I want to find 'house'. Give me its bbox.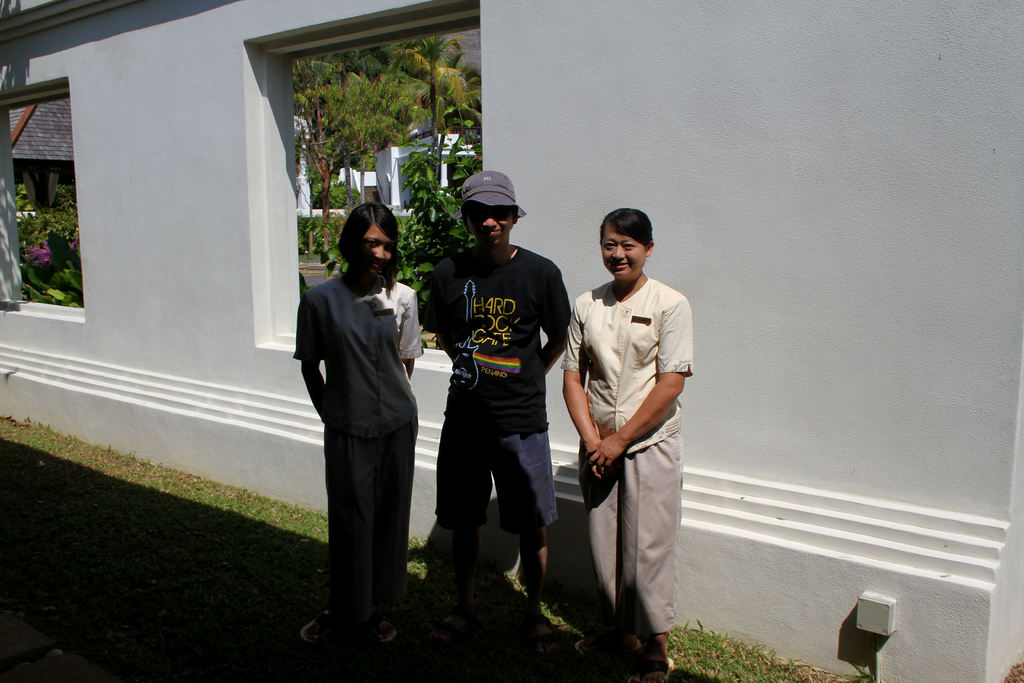
x1=375, y1=110, x2=477, y2=220.
